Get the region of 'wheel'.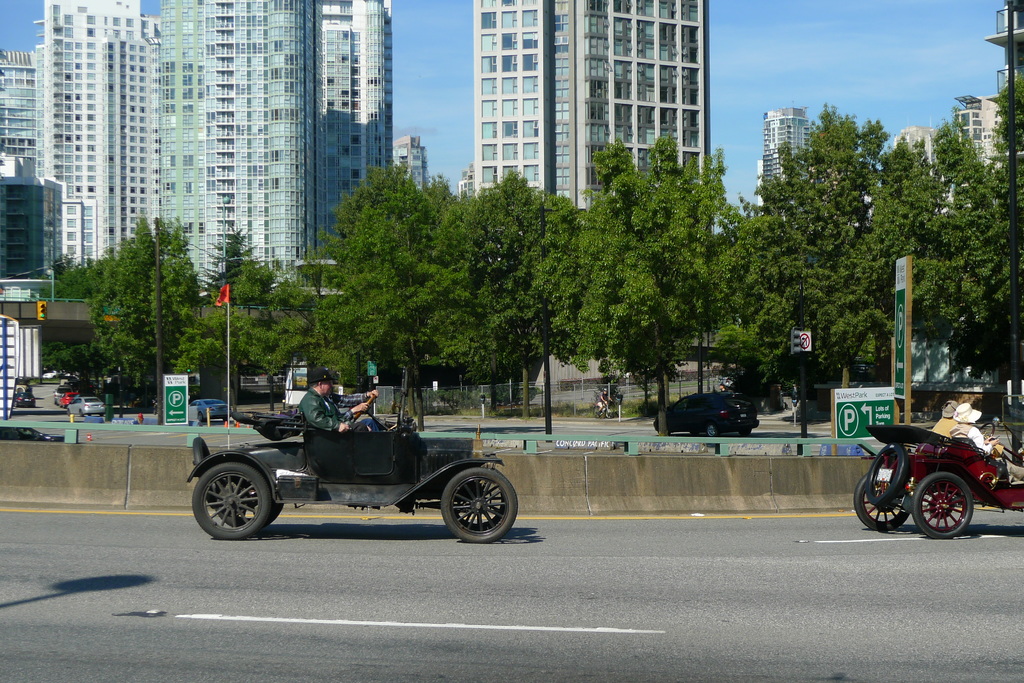
bbox=(741, 430, 754, 437).
